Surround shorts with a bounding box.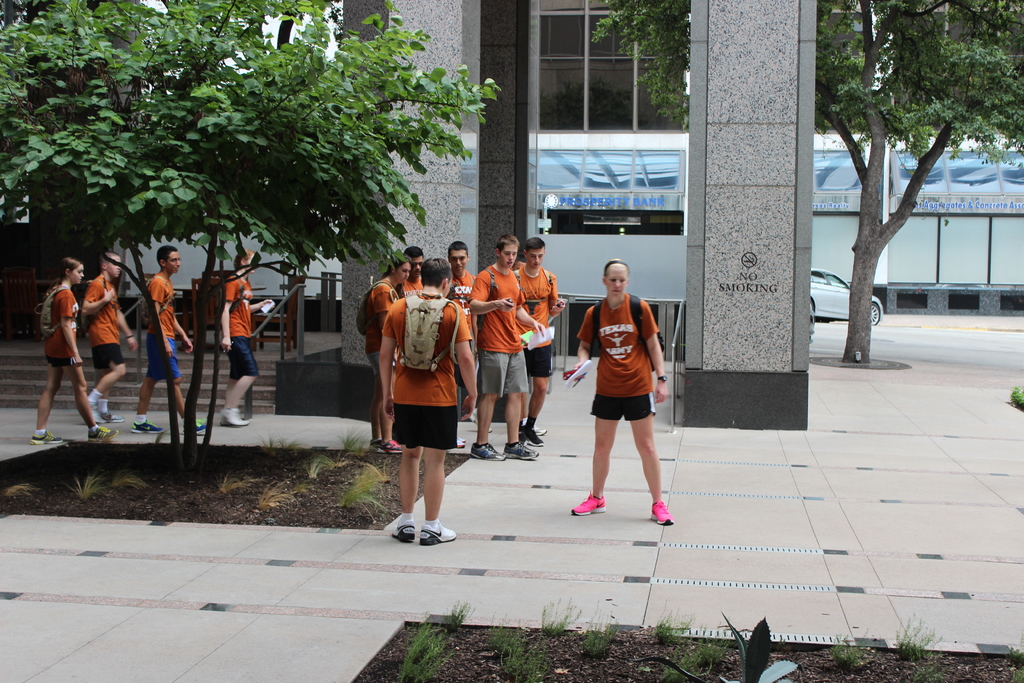
detection(468, 341, 475, 357).
